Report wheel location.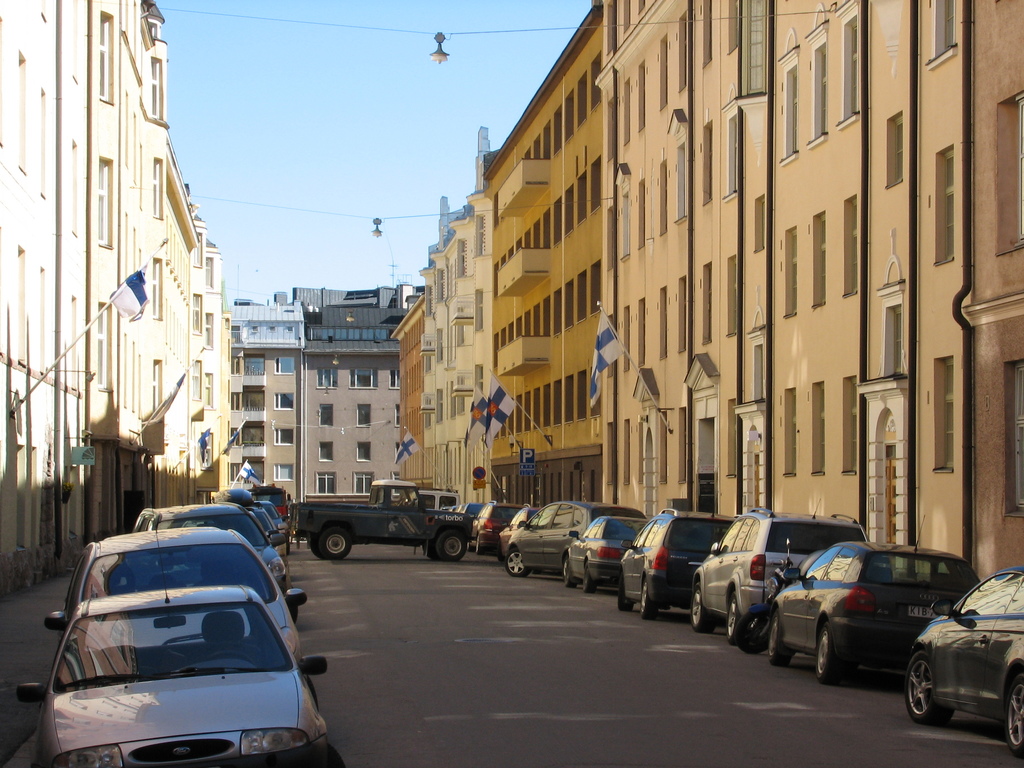
Report: 901, 644, 946, 723.
